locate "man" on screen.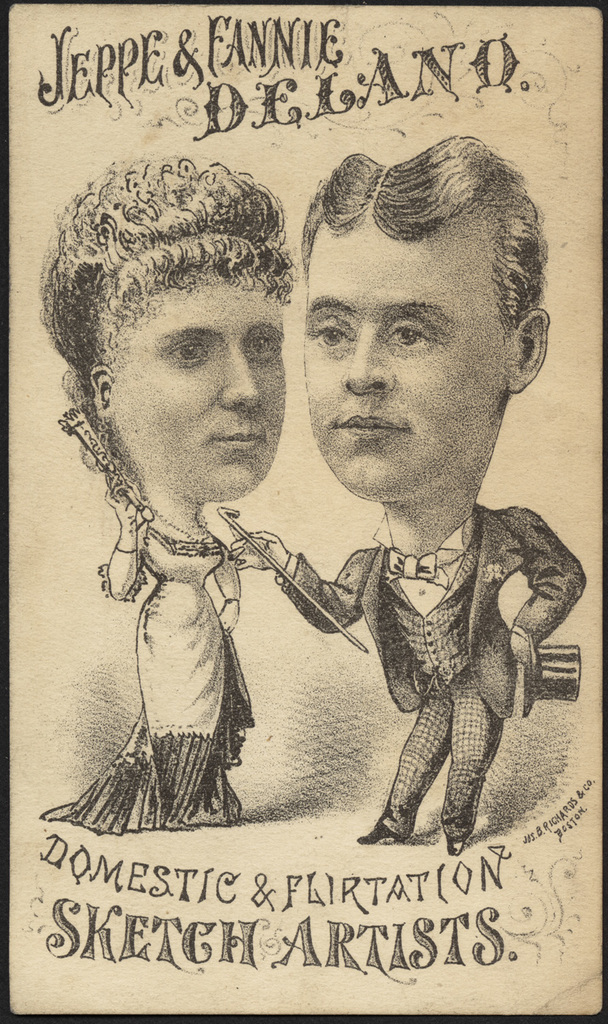
On screen at bbox=(192, 139, 600, 848).
